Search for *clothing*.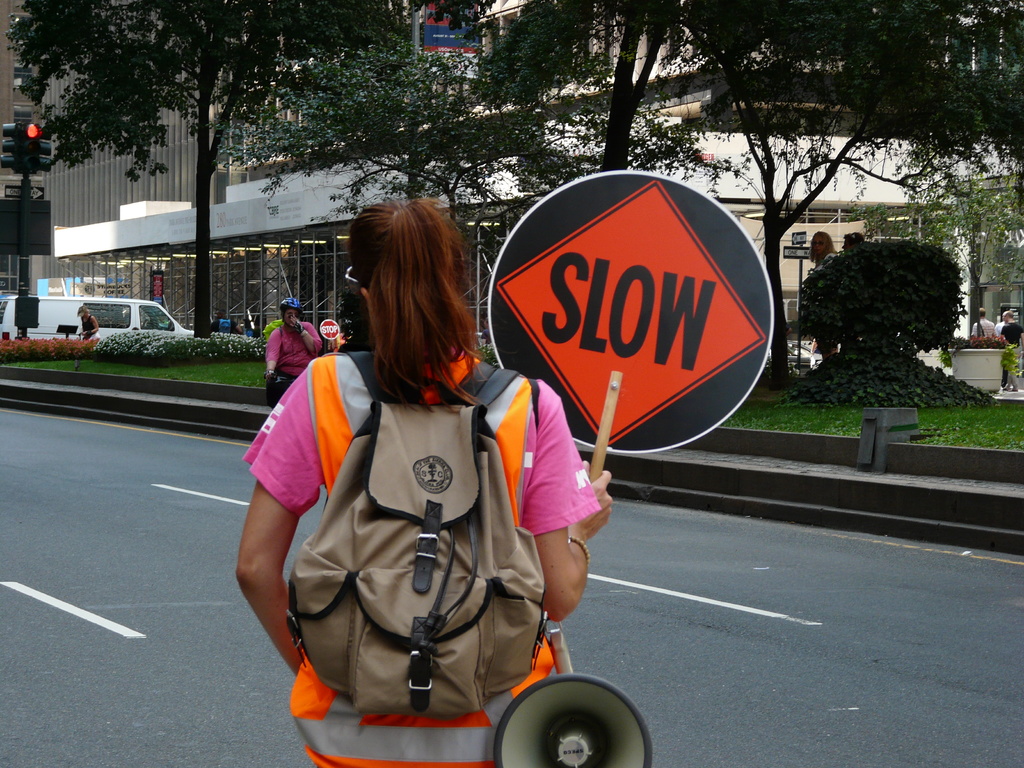
Found at bbox=[811, 252, 838, 352].
